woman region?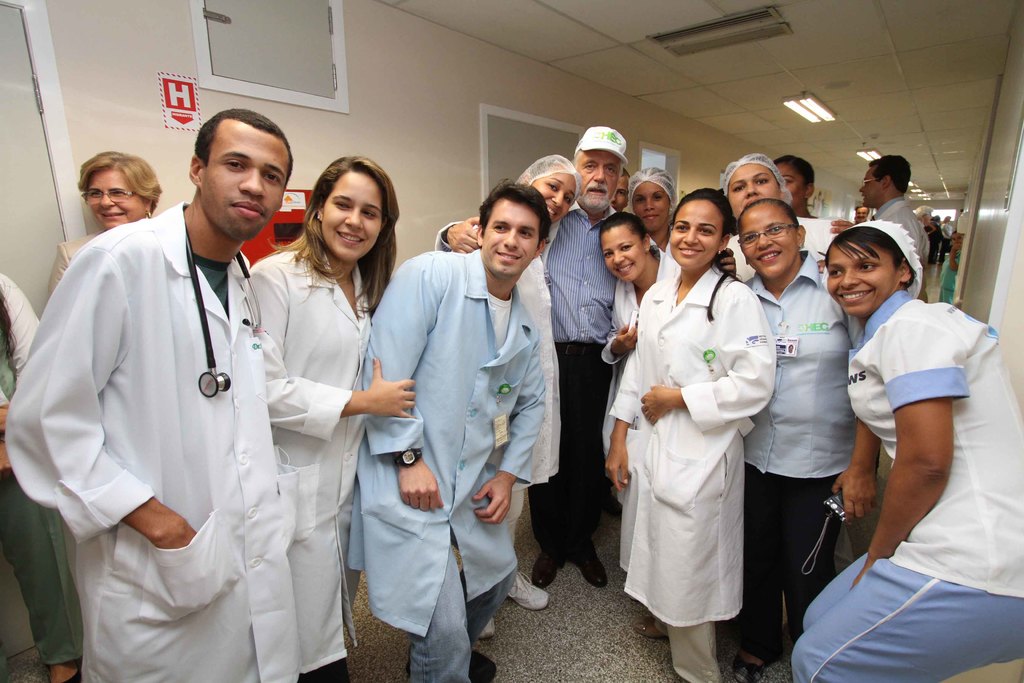
[787, 216, 1023, 682]
